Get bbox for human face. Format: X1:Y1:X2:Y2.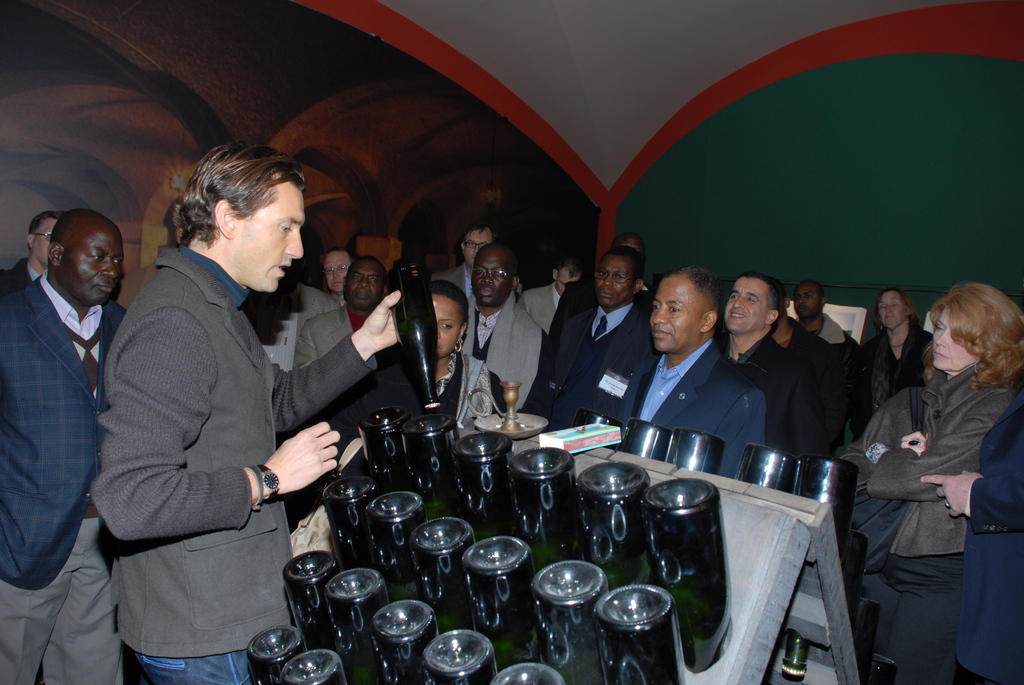
725:274:770:335.
